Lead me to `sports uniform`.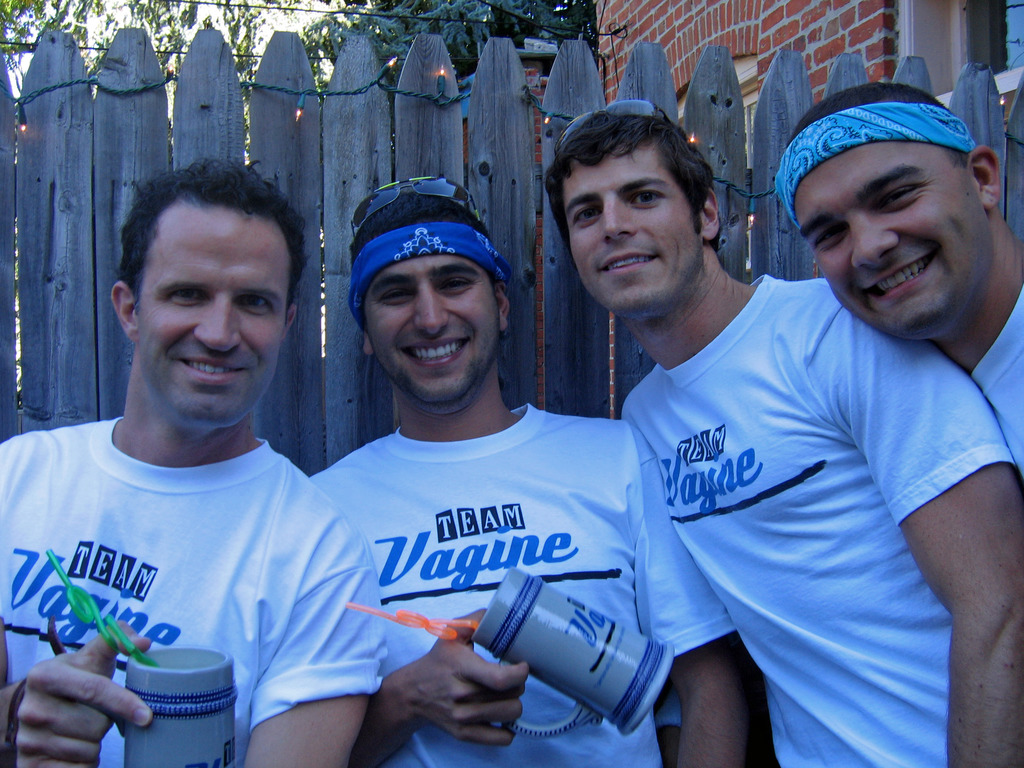
Lead to bbox=[0, 417, 388, 767].
